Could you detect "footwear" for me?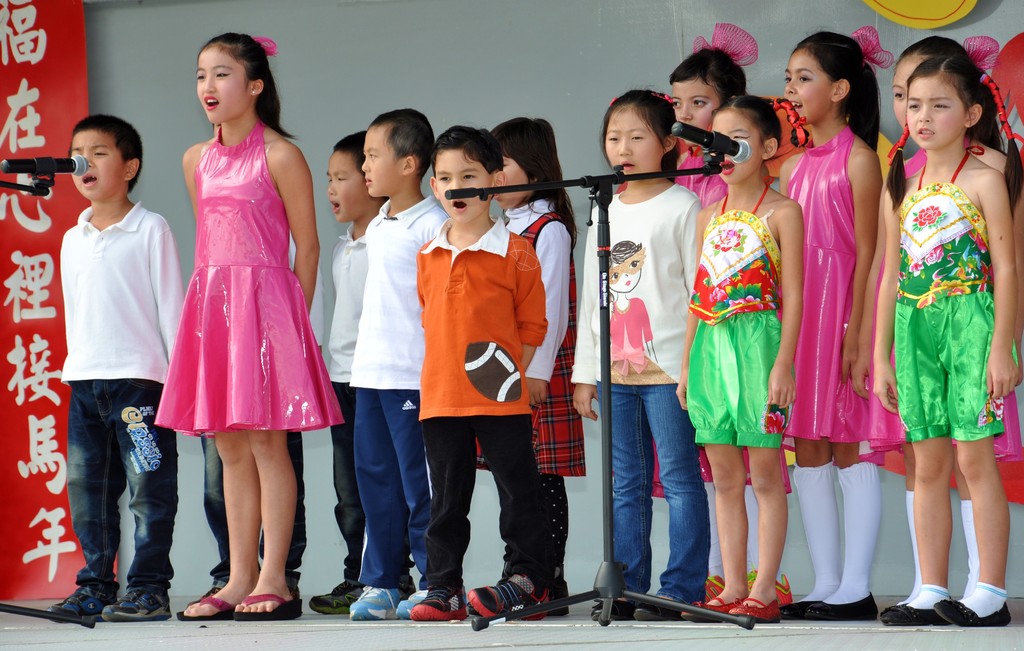
Detection result: 347:585:401:621.
